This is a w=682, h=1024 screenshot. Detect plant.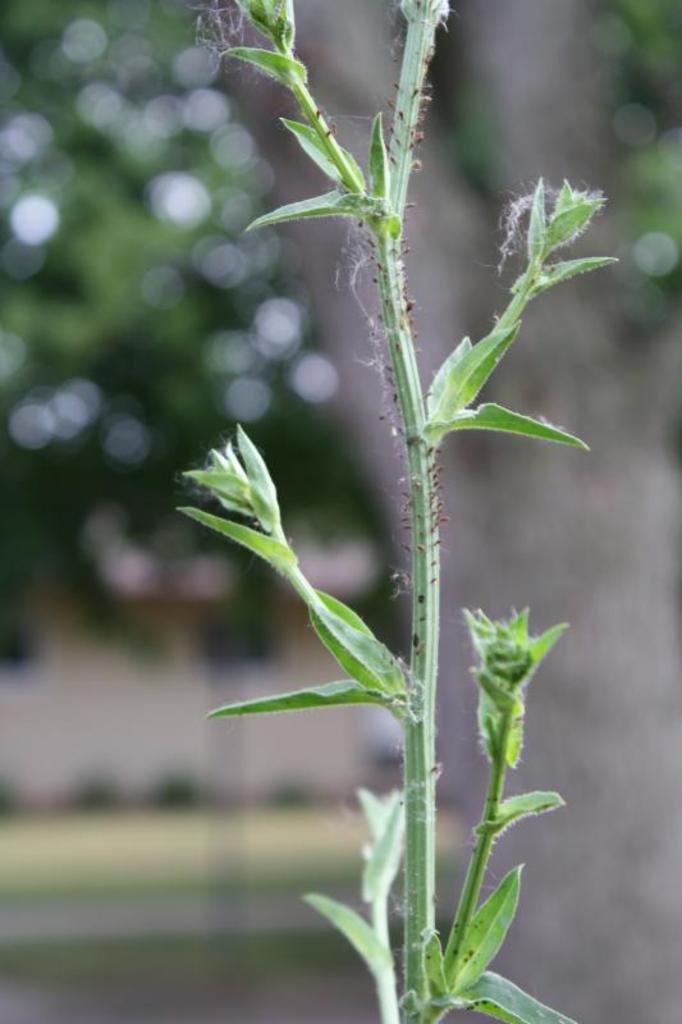
0,0,408,648.
